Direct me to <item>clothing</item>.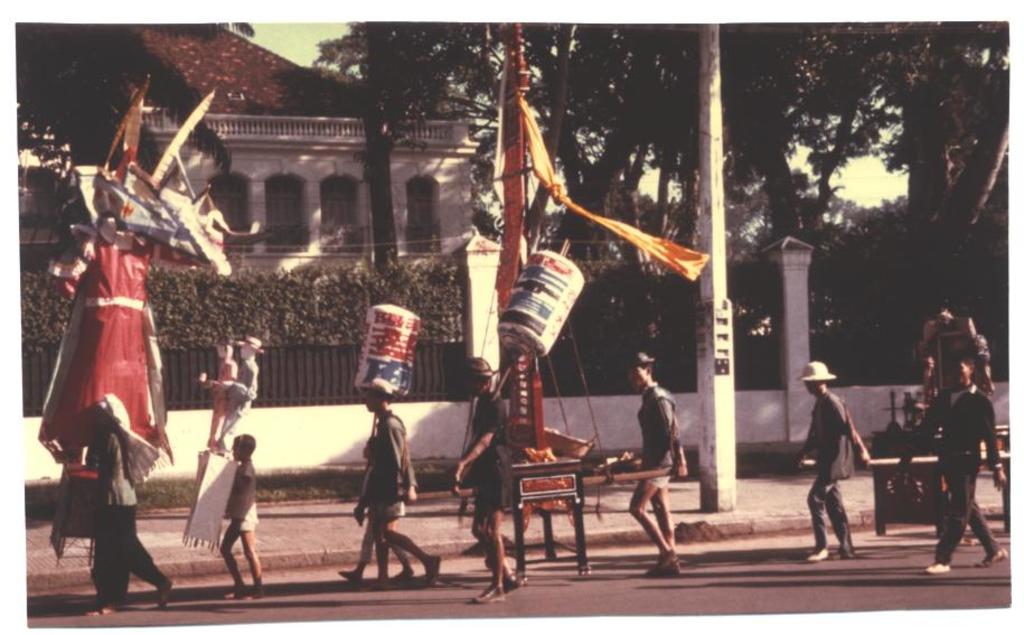
Direction: bbox=[447, 394, 525, 521].
